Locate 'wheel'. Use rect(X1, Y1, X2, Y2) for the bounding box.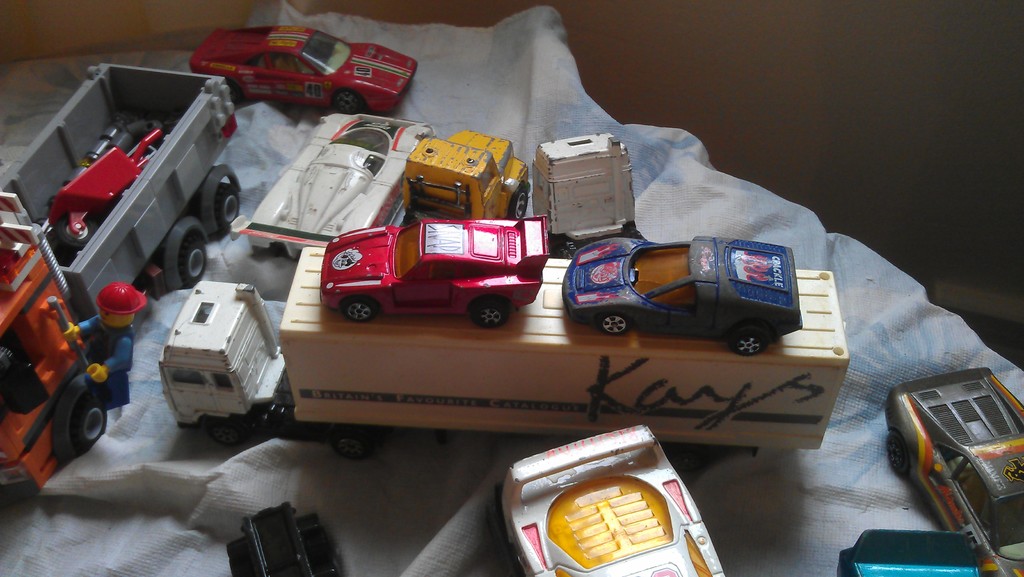
rect(471, 298, 509, 329).
